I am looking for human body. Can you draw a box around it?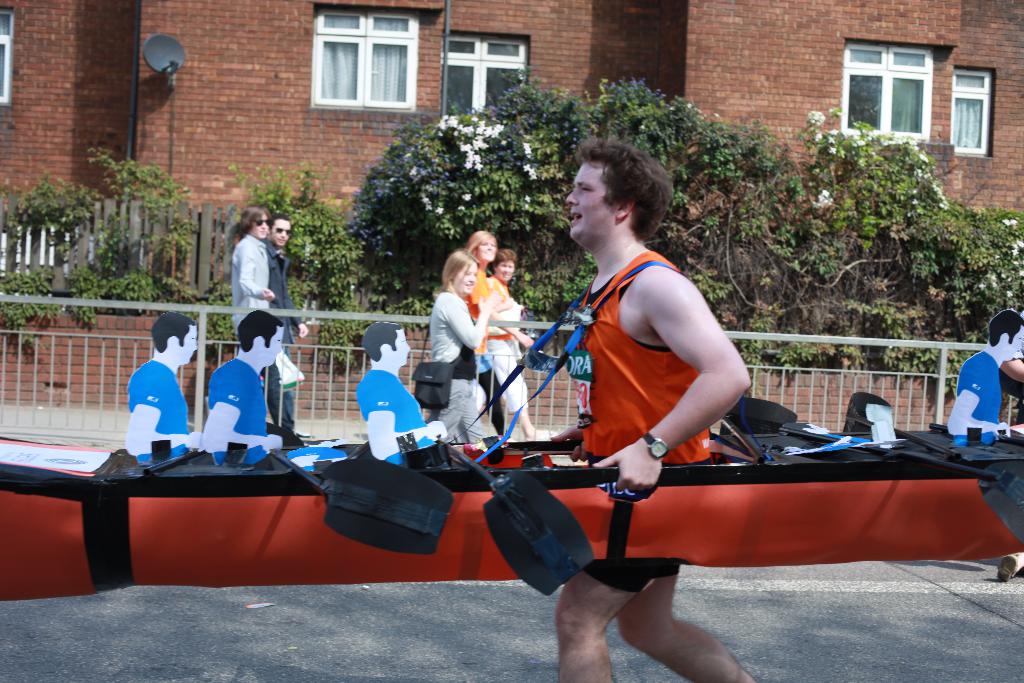
Sure, the bounding box is bbox(210, 315, 289, 457).
